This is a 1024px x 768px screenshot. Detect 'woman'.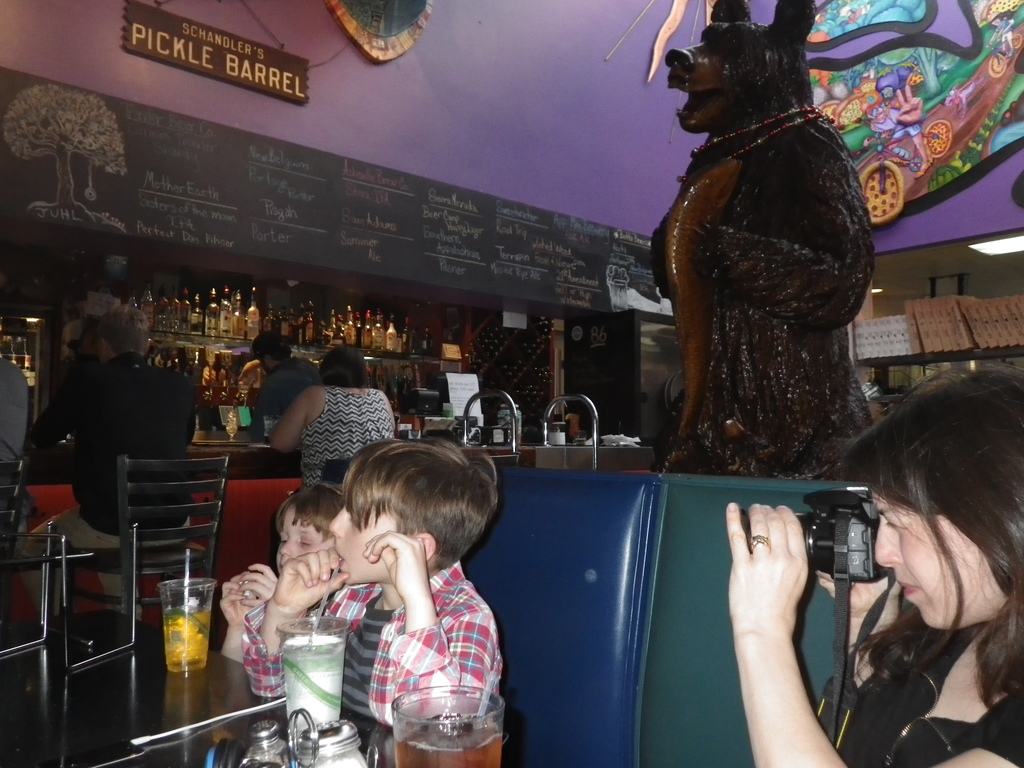
(262, 343, 400, 492).
